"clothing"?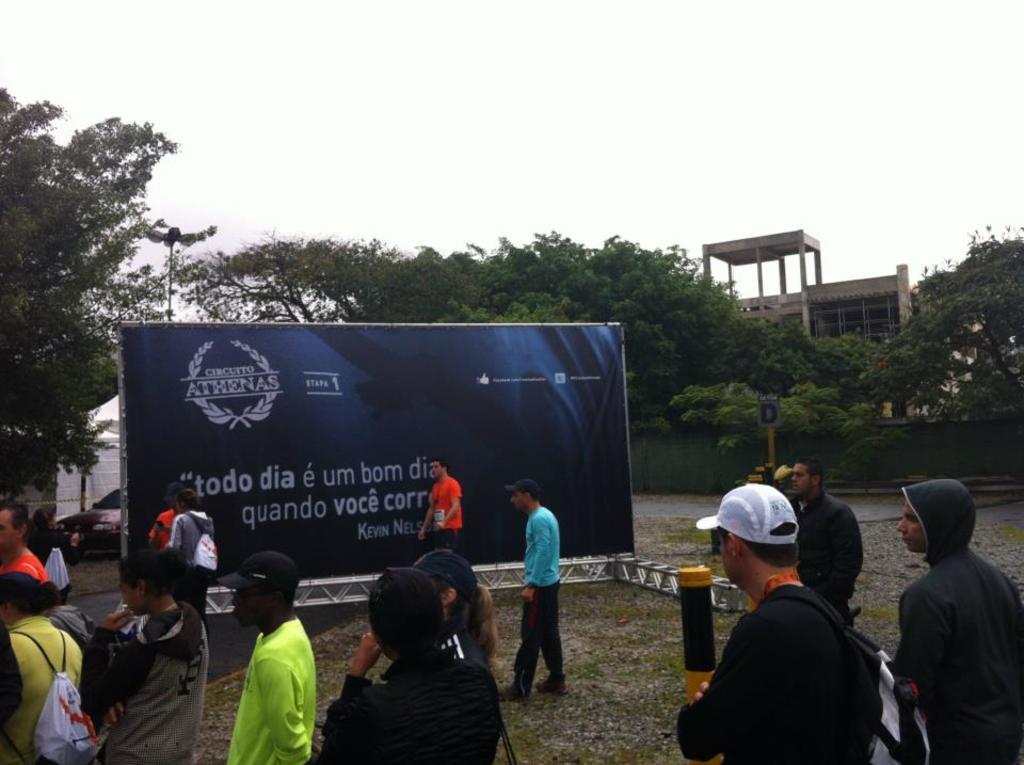
select_region(892, 483, 1023, 764)
